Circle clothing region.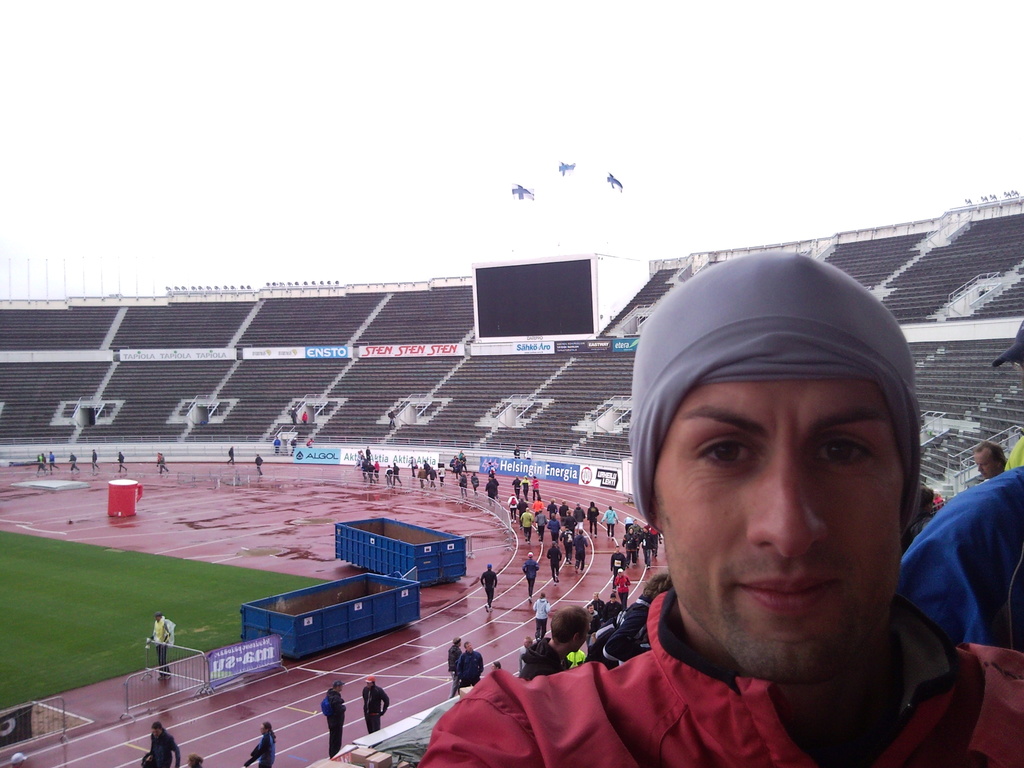
Region: <region>153, 723, 175, 767</region>.
